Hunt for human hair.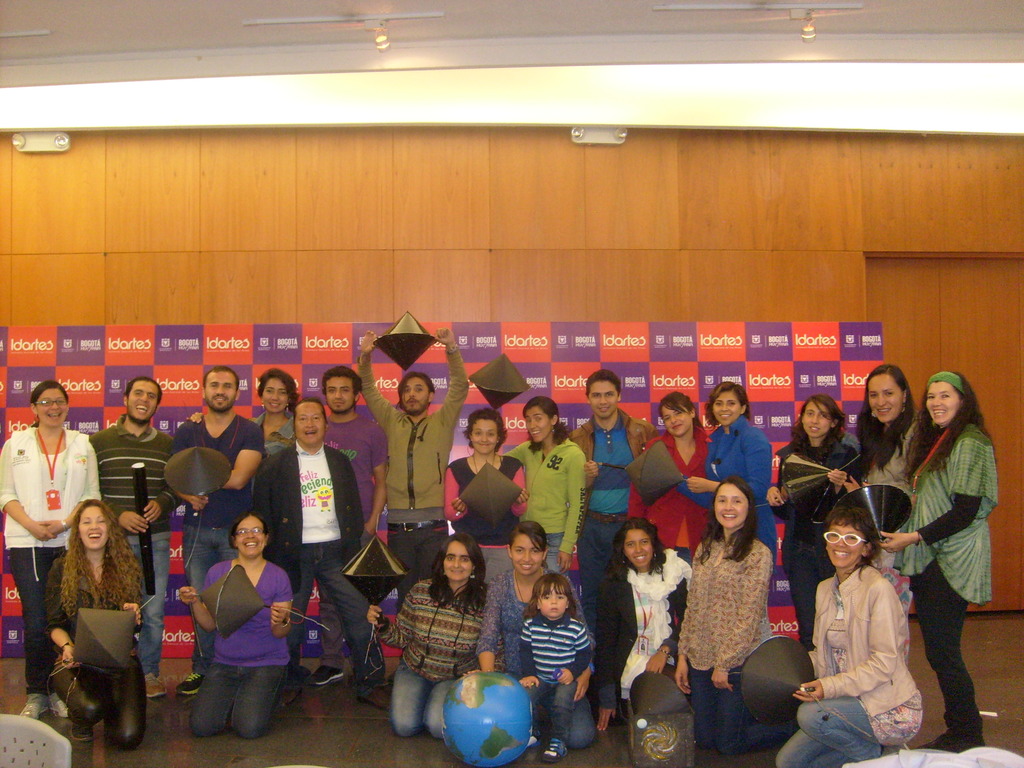
Hunted down at 510:521:550:574.
